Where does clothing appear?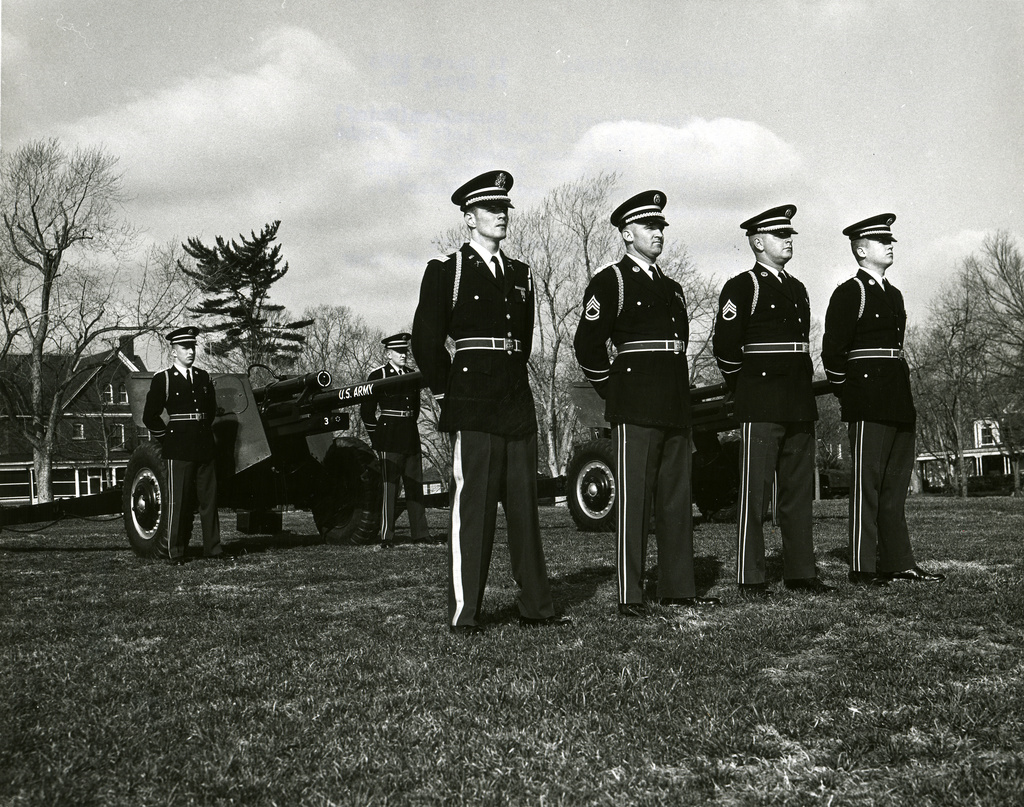
Appears at select_region(820, 265, 916, 573).
